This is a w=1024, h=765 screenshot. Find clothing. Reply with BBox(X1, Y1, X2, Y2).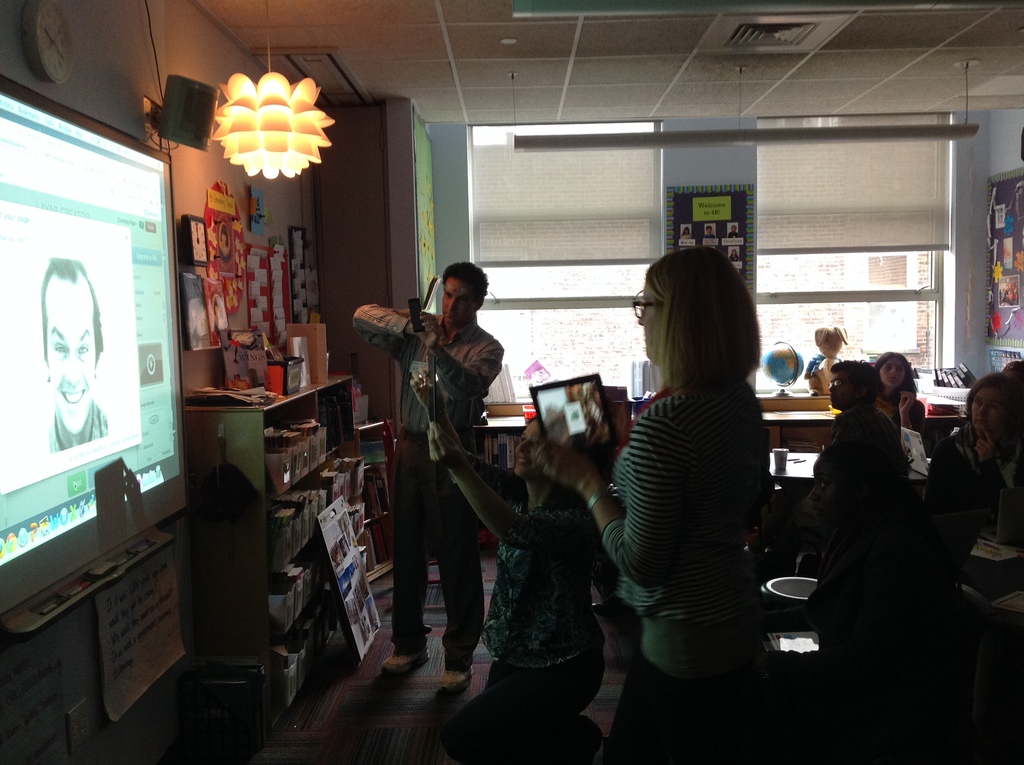
BBox(826, 409, 903, 566).
